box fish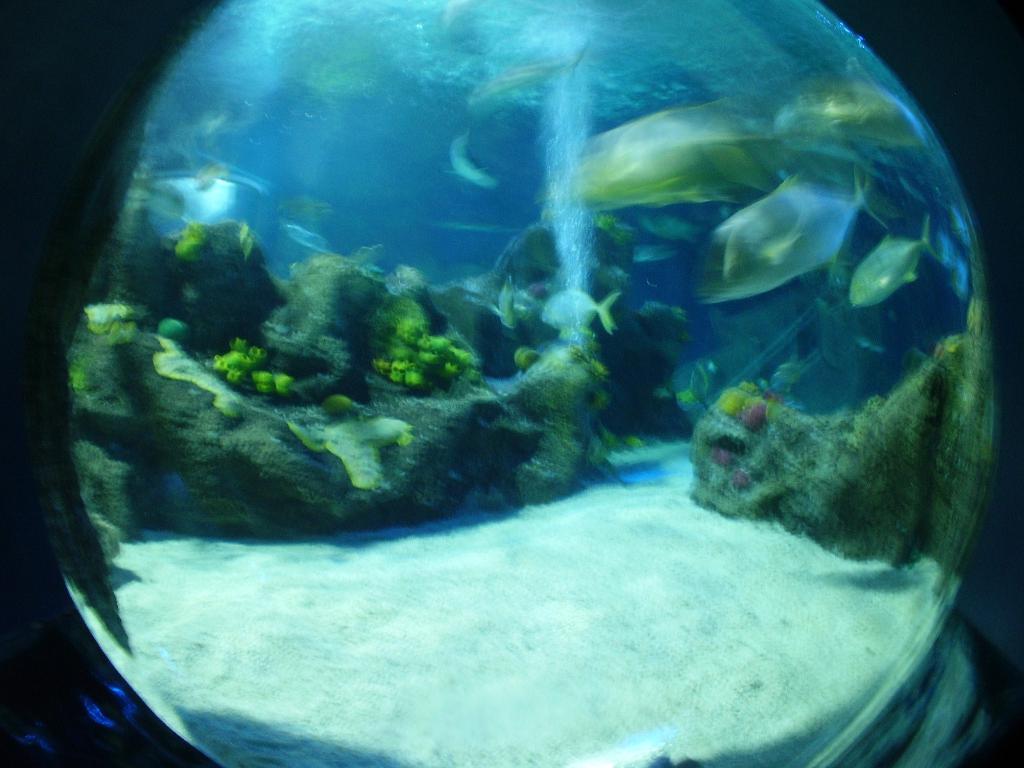
(left=395, top=434, right=416, bottom=443)
